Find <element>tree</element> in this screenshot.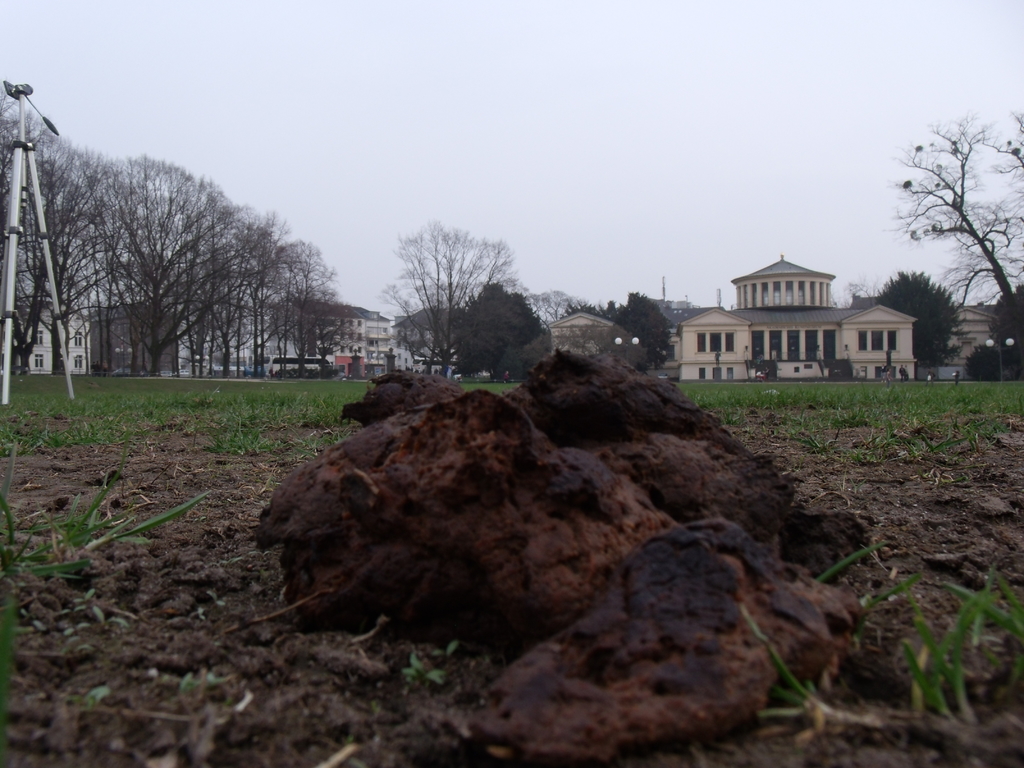
The bounding box for <element>tree</element> is [2,90,95,379].
